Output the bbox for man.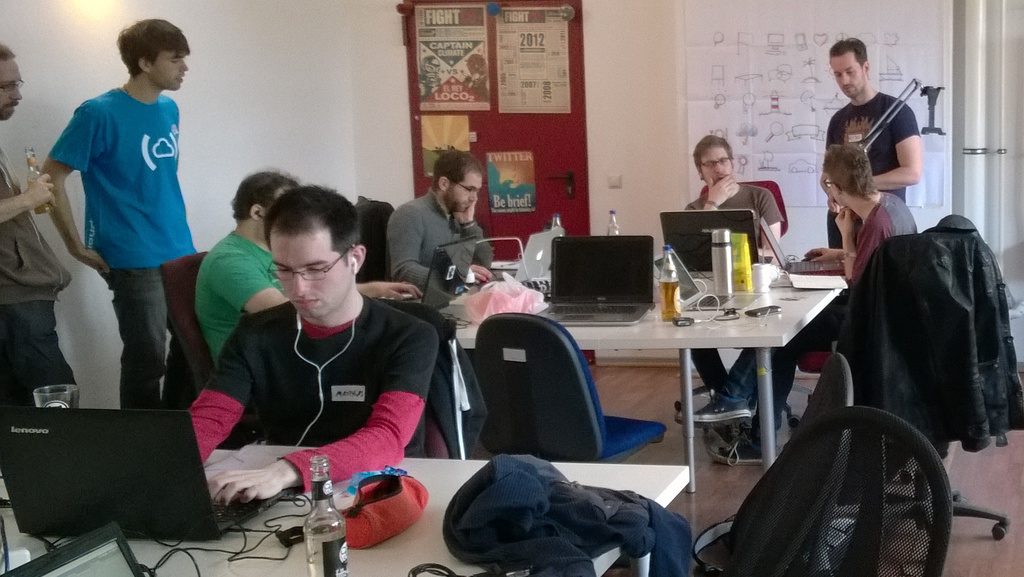
(left=816, top=36, right=920, bottom=251).
